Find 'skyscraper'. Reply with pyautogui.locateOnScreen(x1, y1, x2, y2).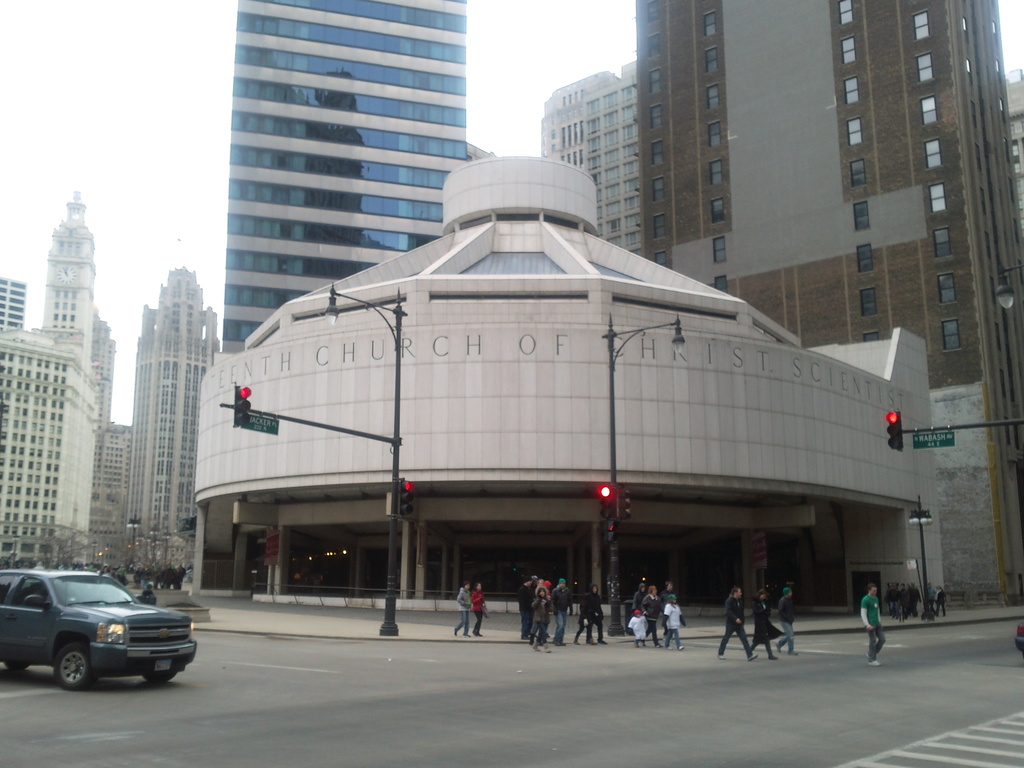
pyautogui.locateOnScreen(128, 266, 227, 586).
